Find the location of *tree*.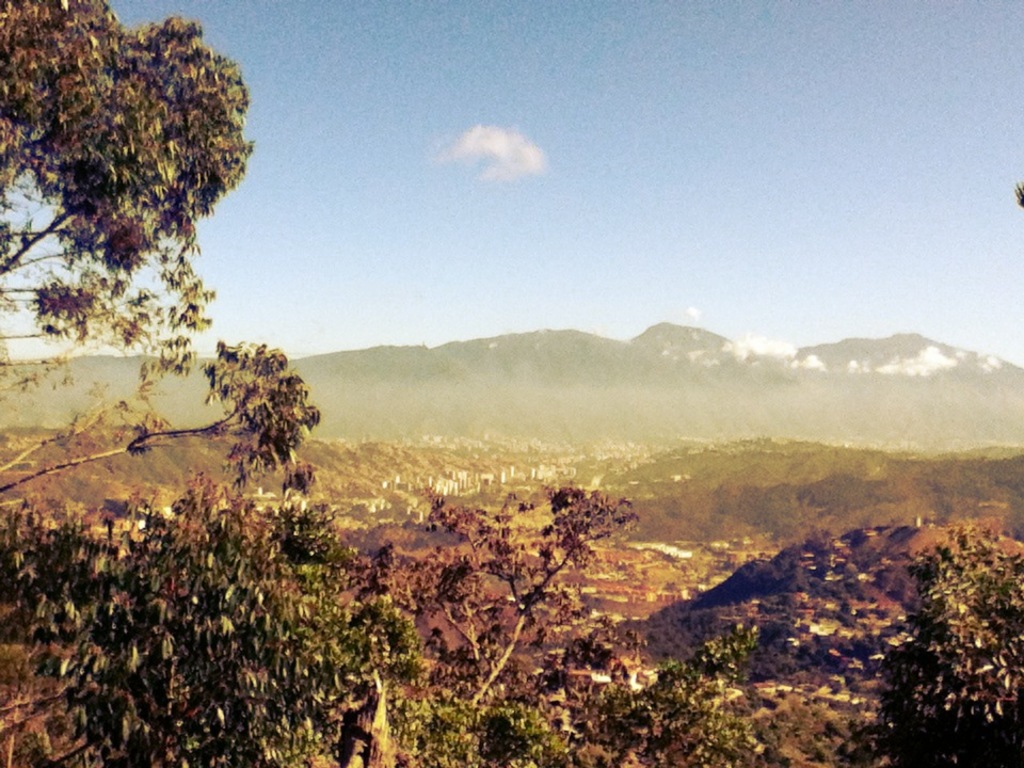
Location: select_region(0, 497, 412, 766).
